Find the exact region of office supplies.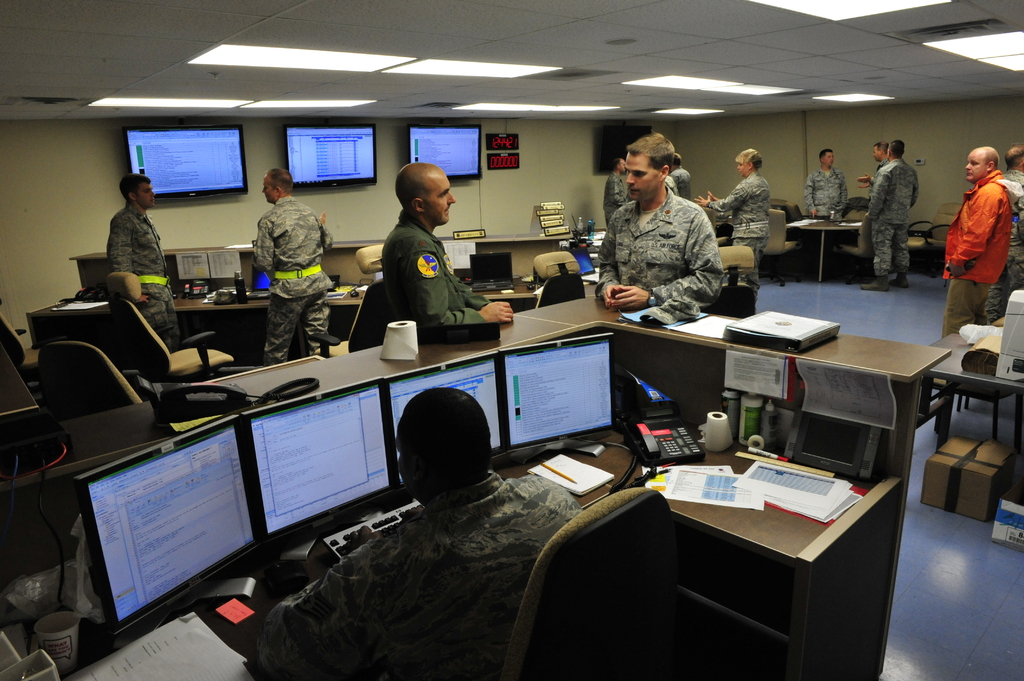
Exact region: [left=702, top=405, right=730, bottom=445].
